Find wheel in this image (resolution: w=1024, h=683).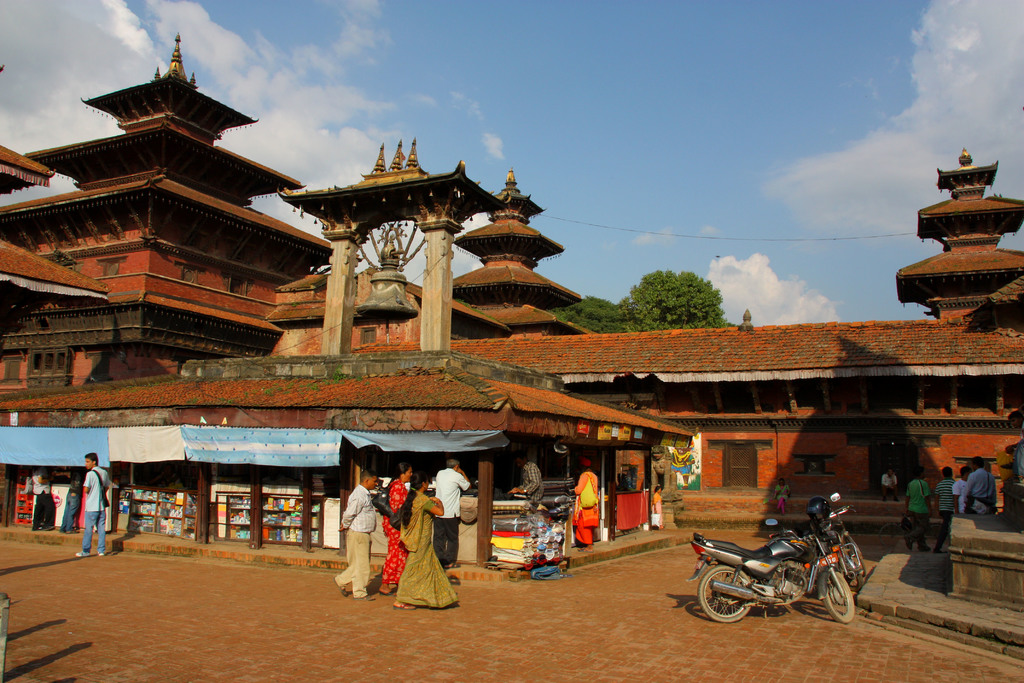
<region>697, 563, 753, 623</region>.
